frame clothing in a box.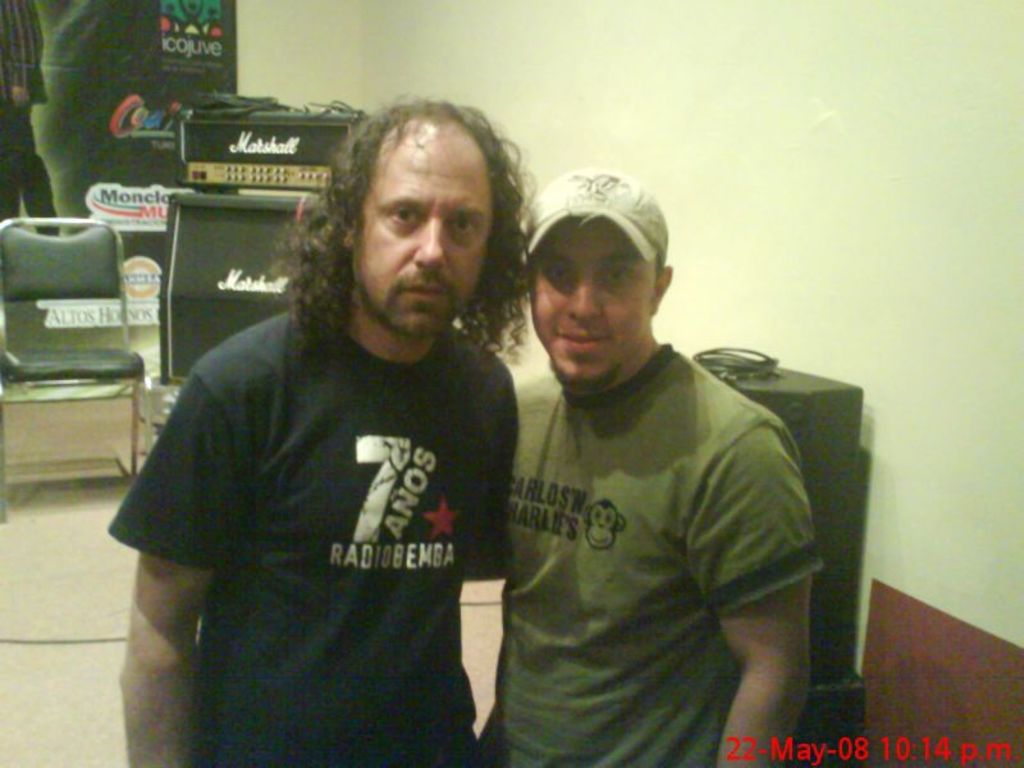
<region>101, 302, 524, 767</region>.
